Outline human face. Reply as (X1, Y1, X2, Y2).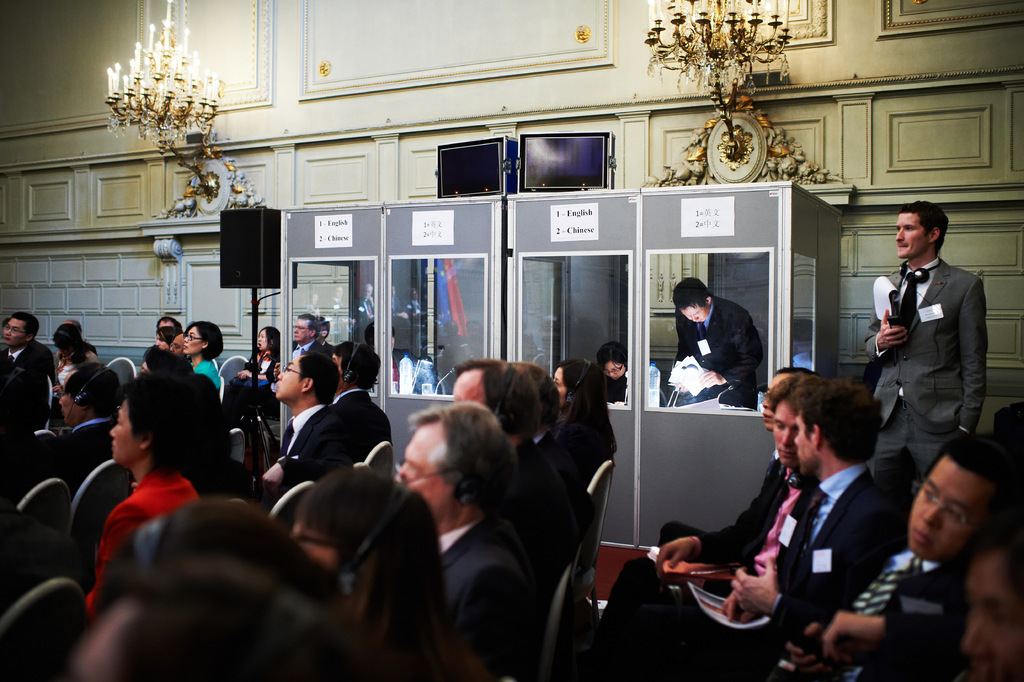
(792, 412, 819, 476).
